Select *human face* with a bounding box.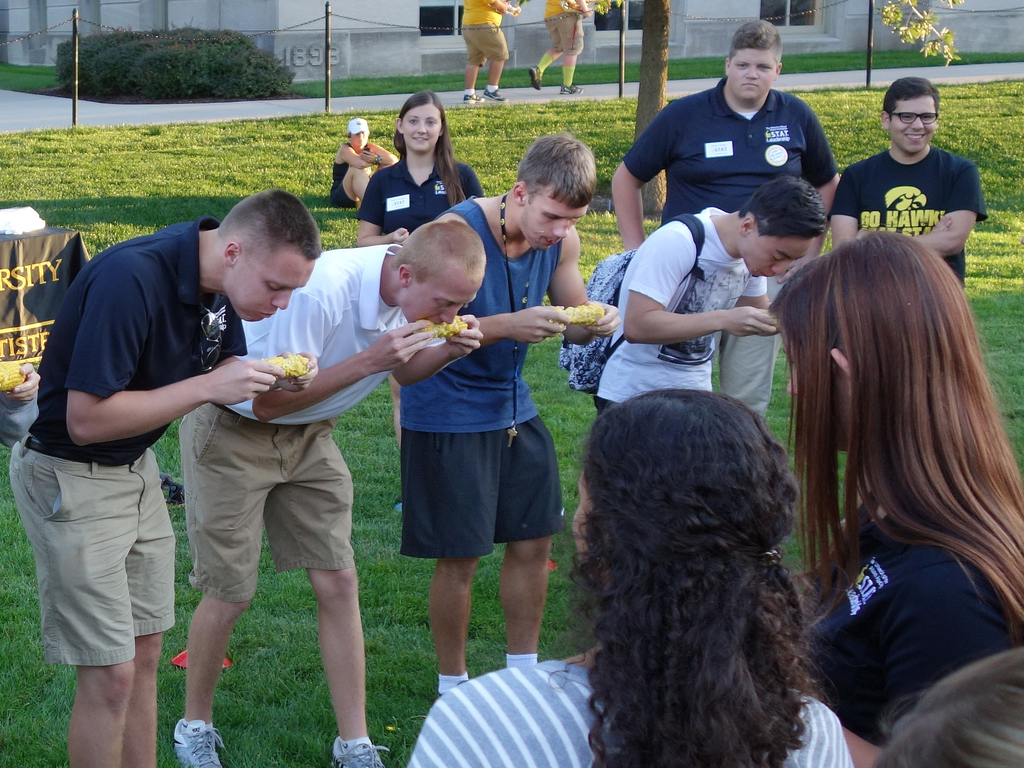
571 471 595 561.
